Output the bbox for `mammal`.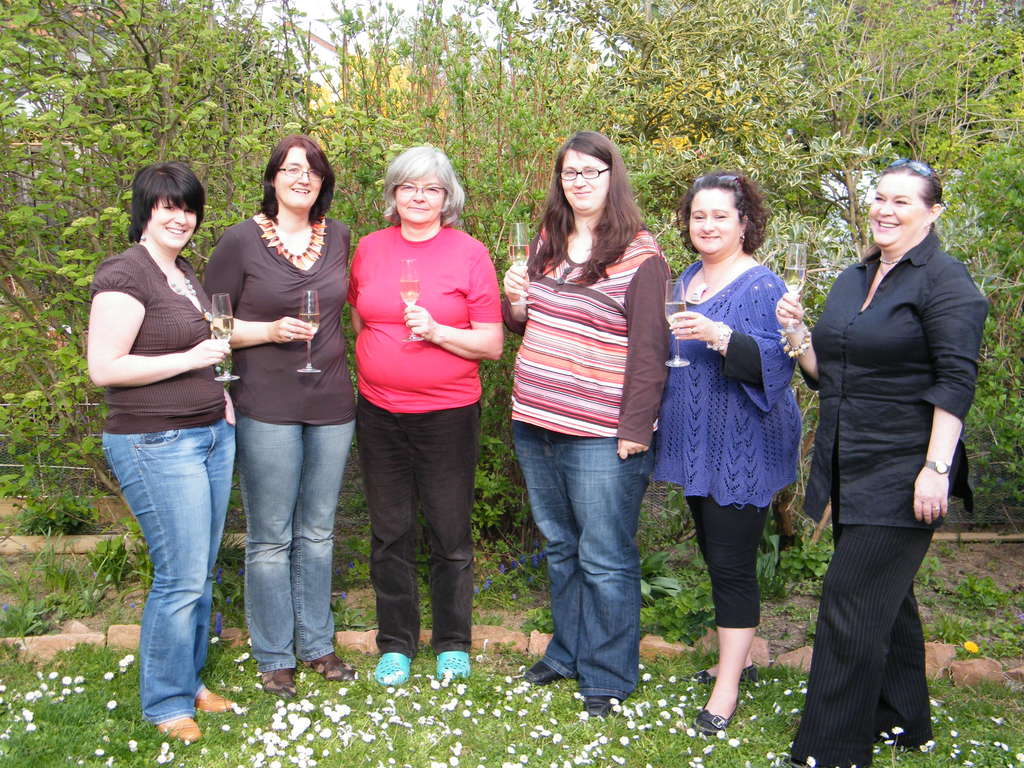
{"left": 499, "top": 131, "right": 678, "bottom": 714}.
